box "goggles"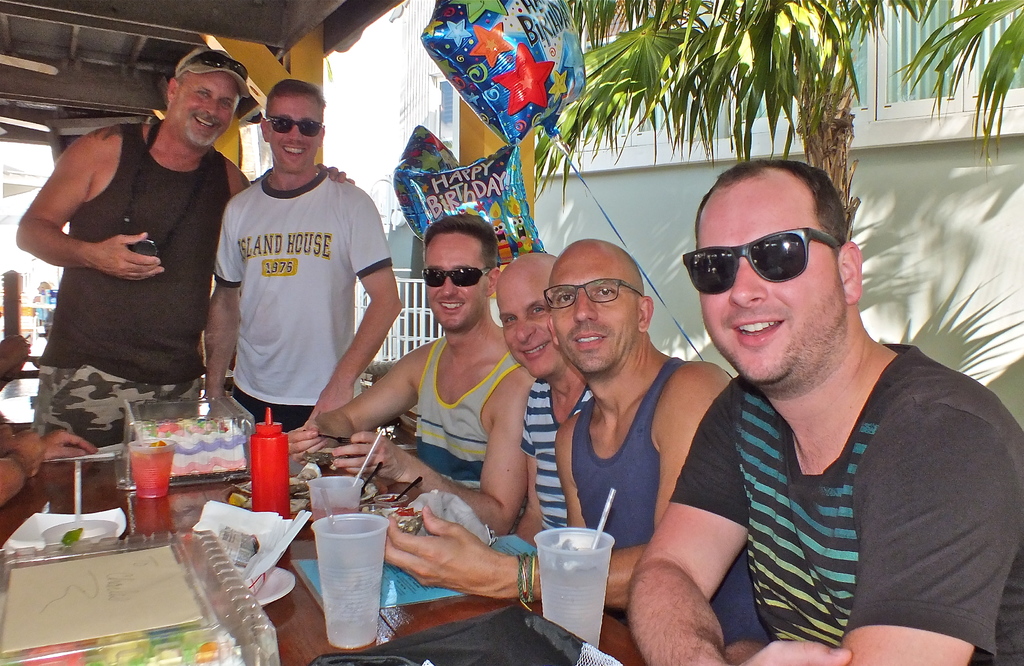
detection(680, 218, 843, 288)
